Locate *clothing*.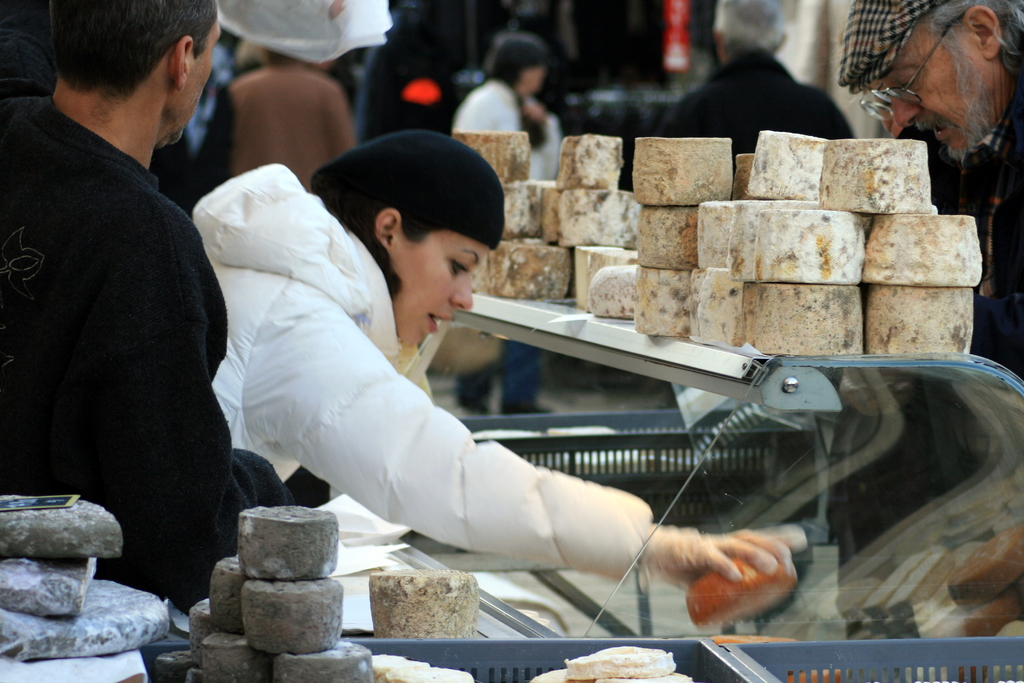
Bounding box: region(13, 26, 253, 610).
